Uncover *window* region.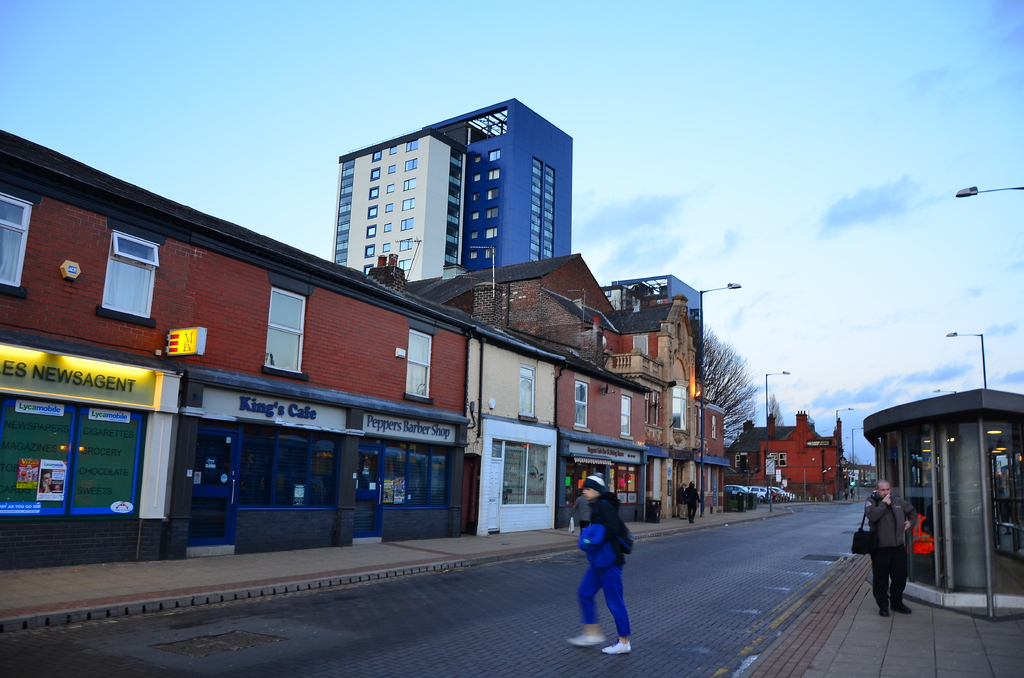
Uncovered: 545/165/556/259.
